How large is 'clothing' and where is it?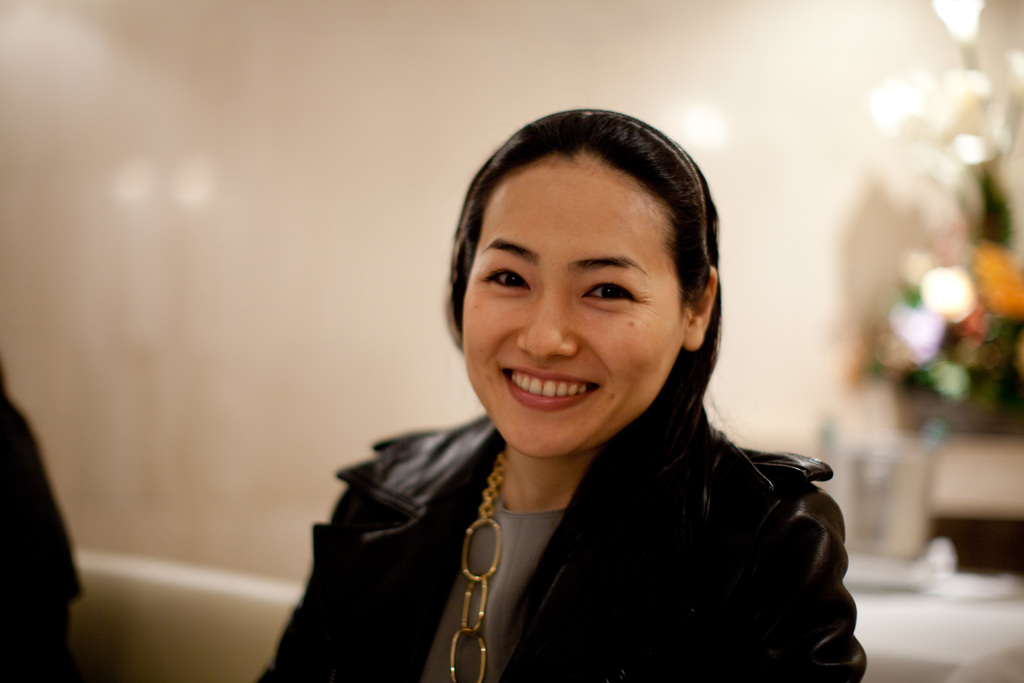
Bounding box: x1=314, y1=354, x2=904, y2=682.
